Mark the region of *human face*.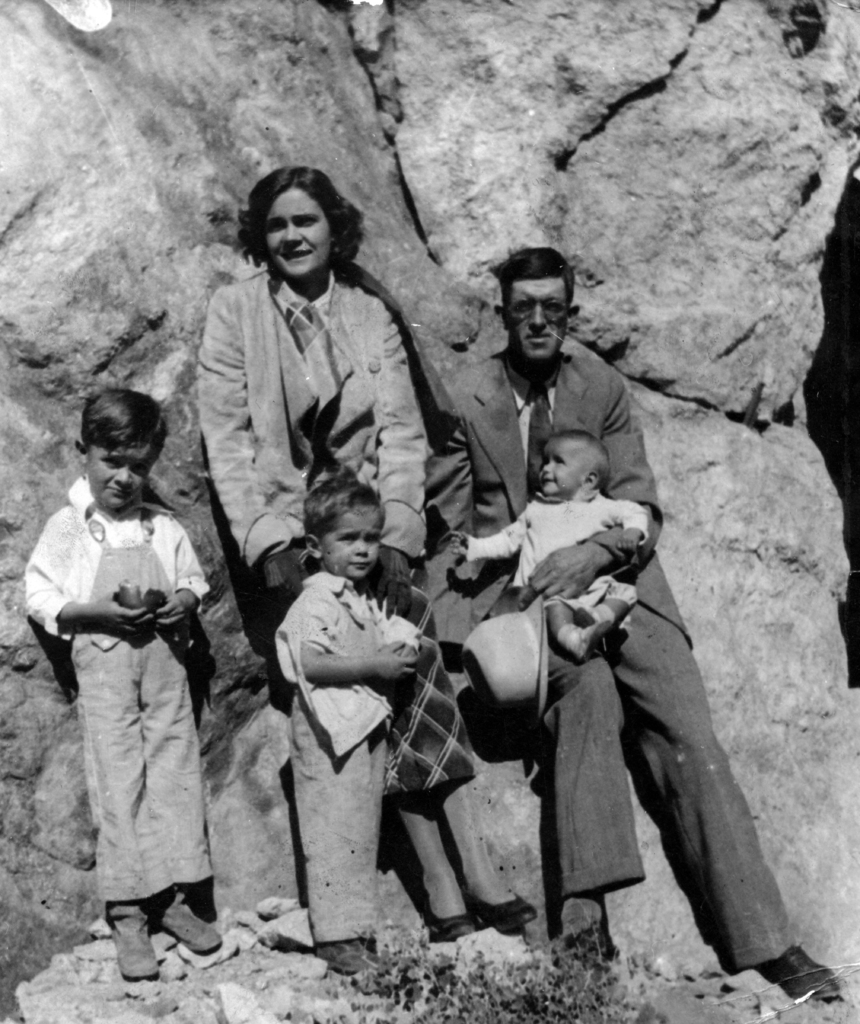
Region: <bbox>90, 440, 151, 509</bbox>.
